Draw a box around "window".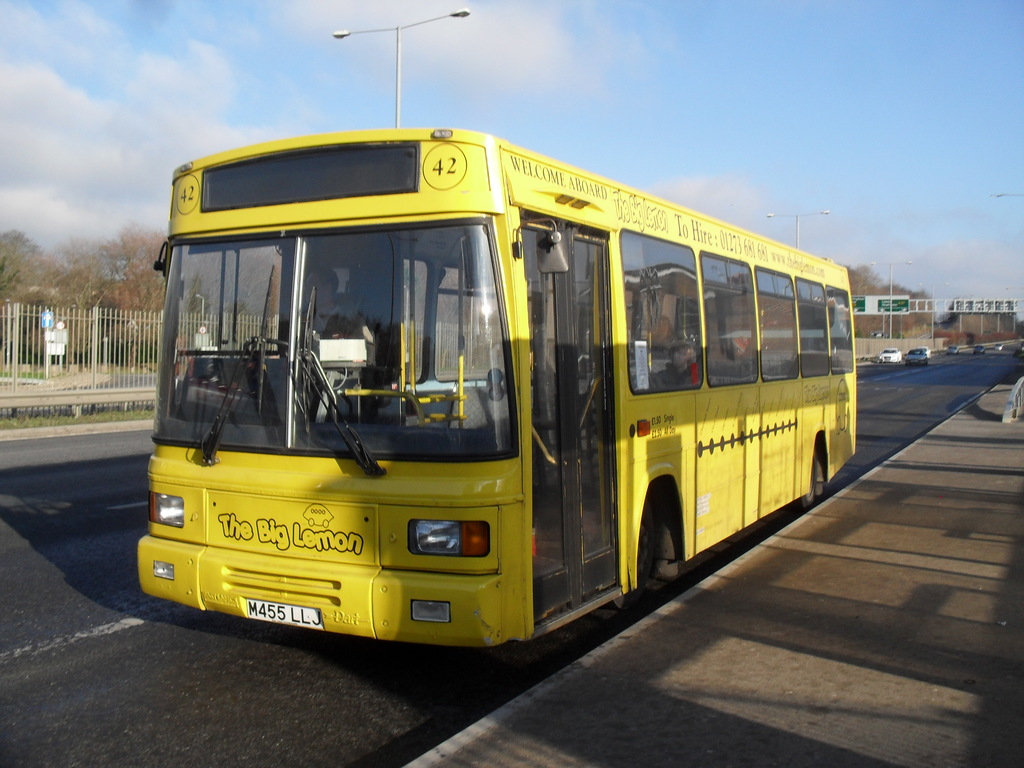
x1=785, y1=274, x2=836, y2=389.
